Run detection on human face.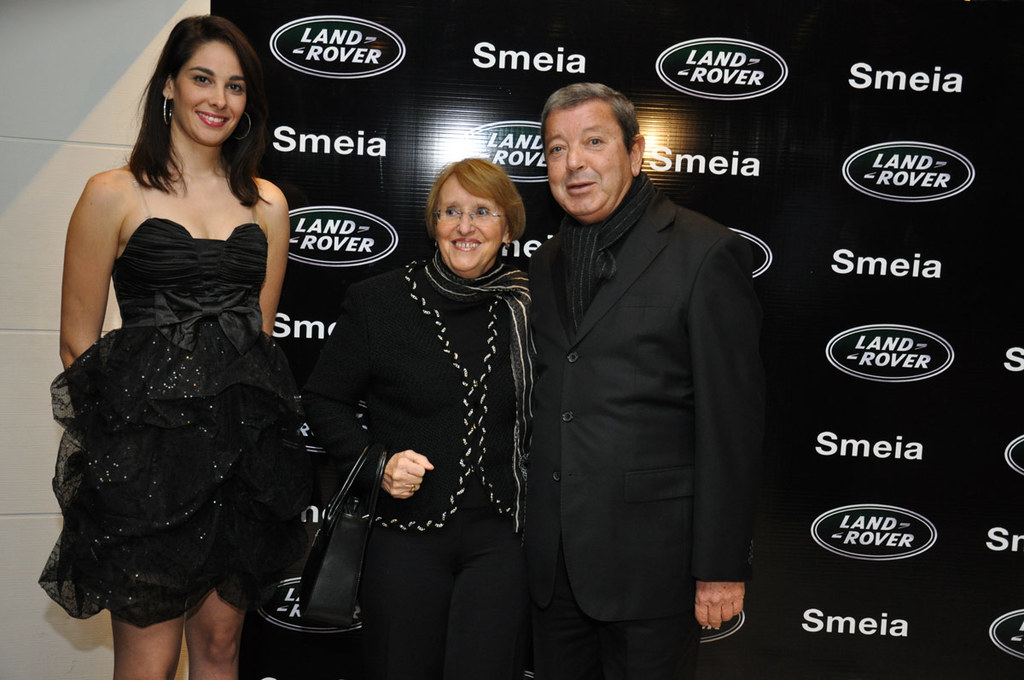
Result: 544 104 629 218.
